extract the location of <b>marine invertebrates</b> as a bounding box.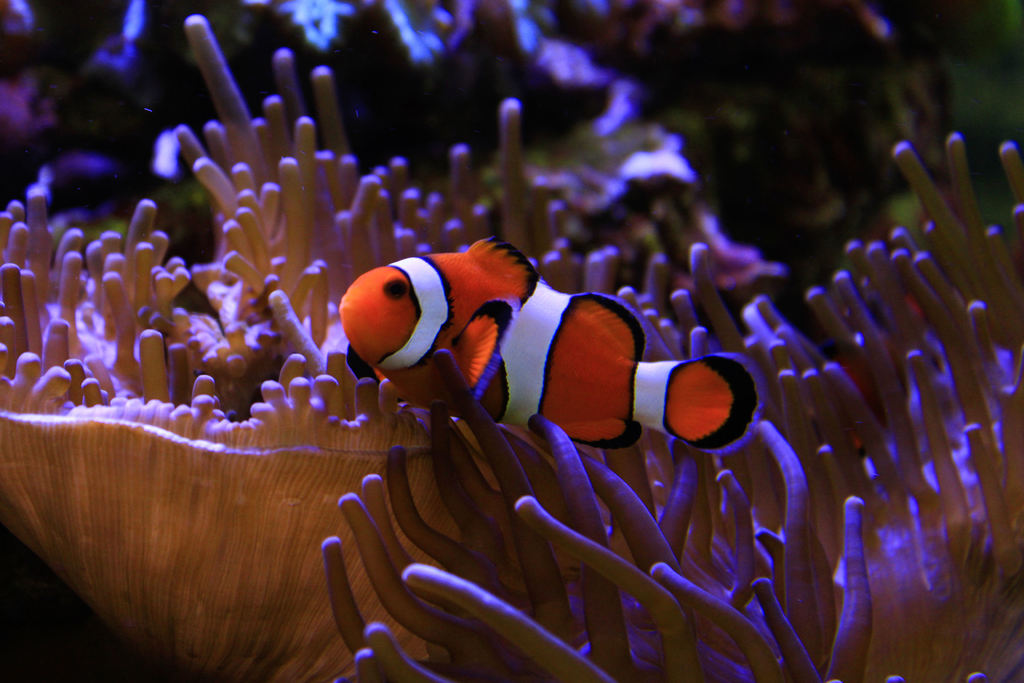
<box>311,77,1023,682</box>.
